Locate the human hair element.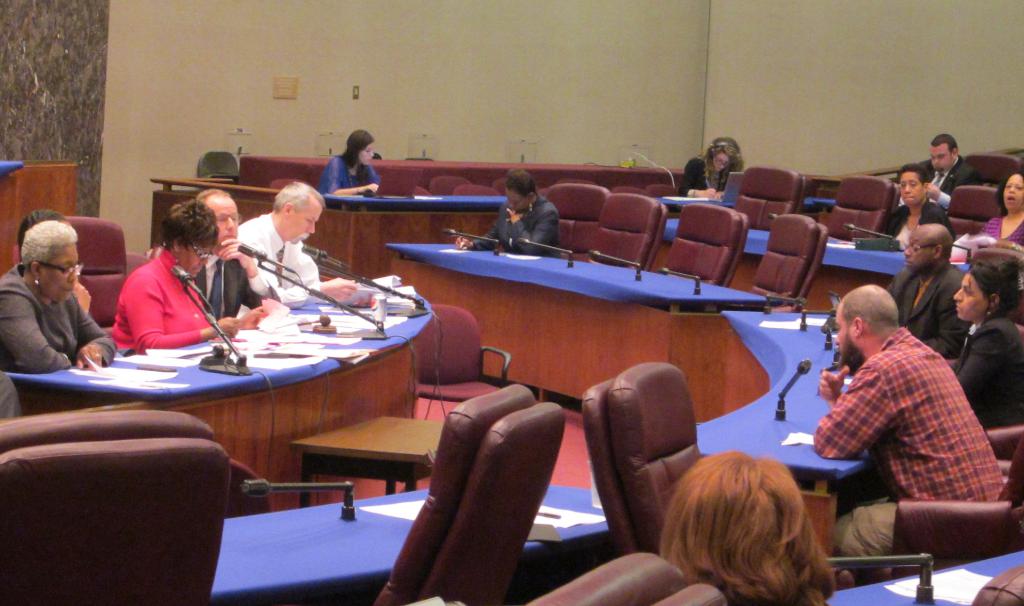
Element bbox: rect(157, 197, 219, 251).
